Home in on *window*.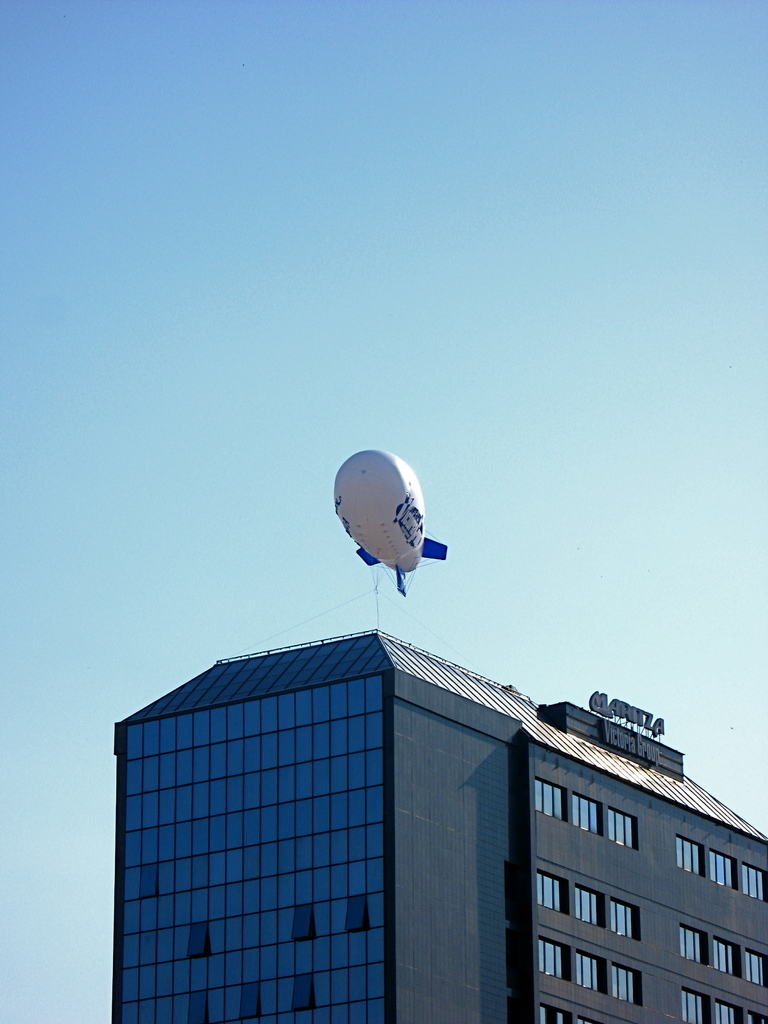
Homed in at 534/780/565/823.
